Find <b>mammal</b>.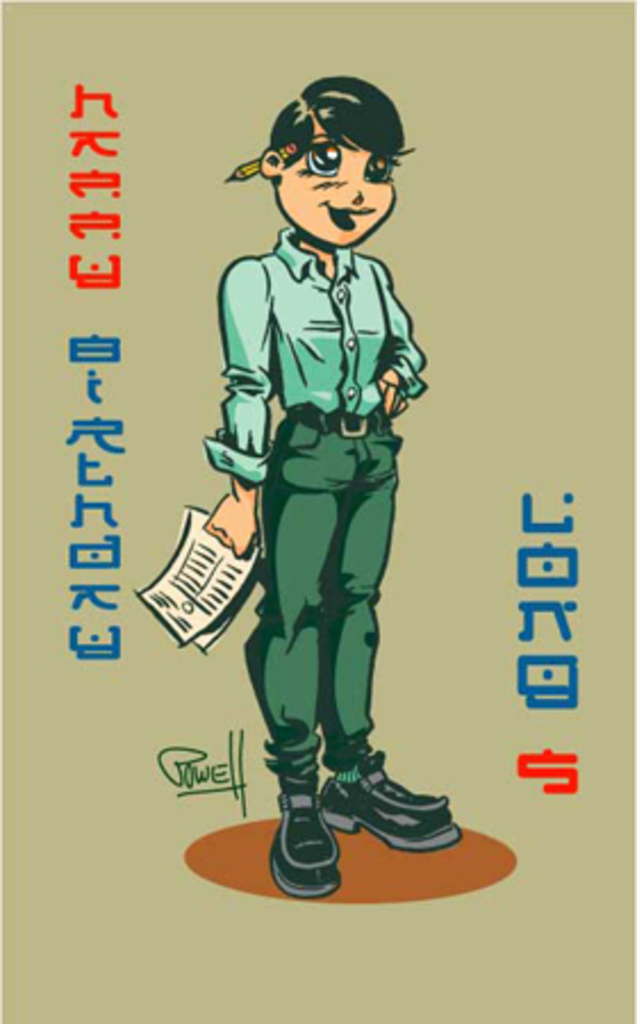
(left=155, top=71, right=446, bottom=872).
